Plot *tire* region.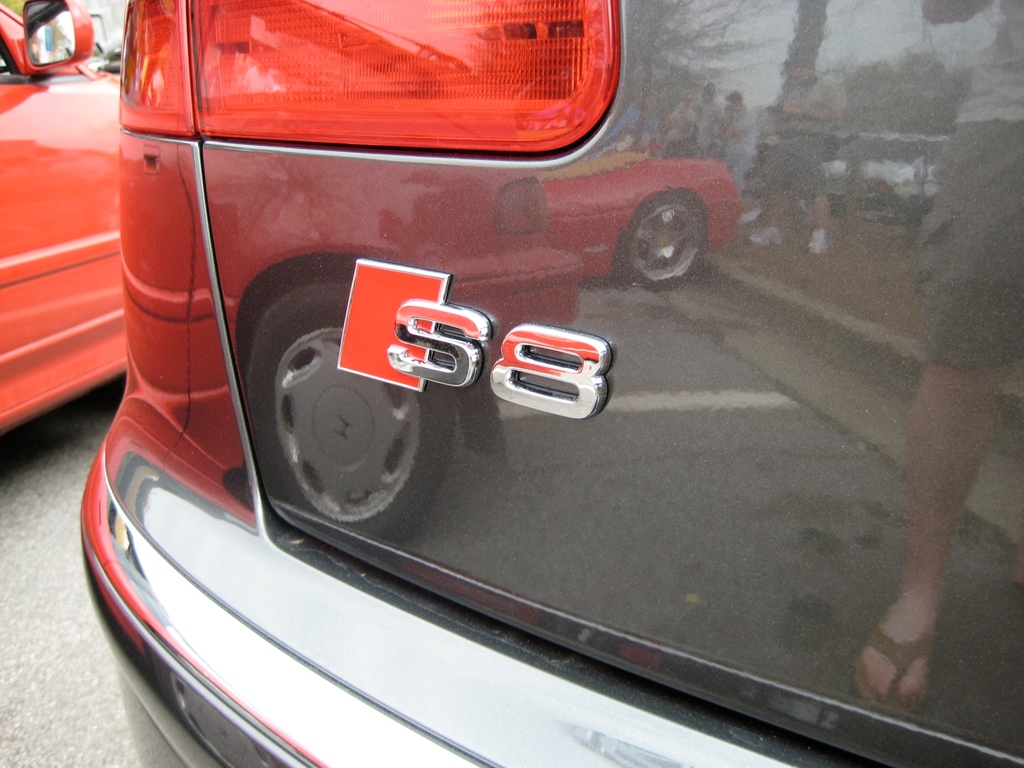
Plotted at bbox=(251, 278, 461, 541).
